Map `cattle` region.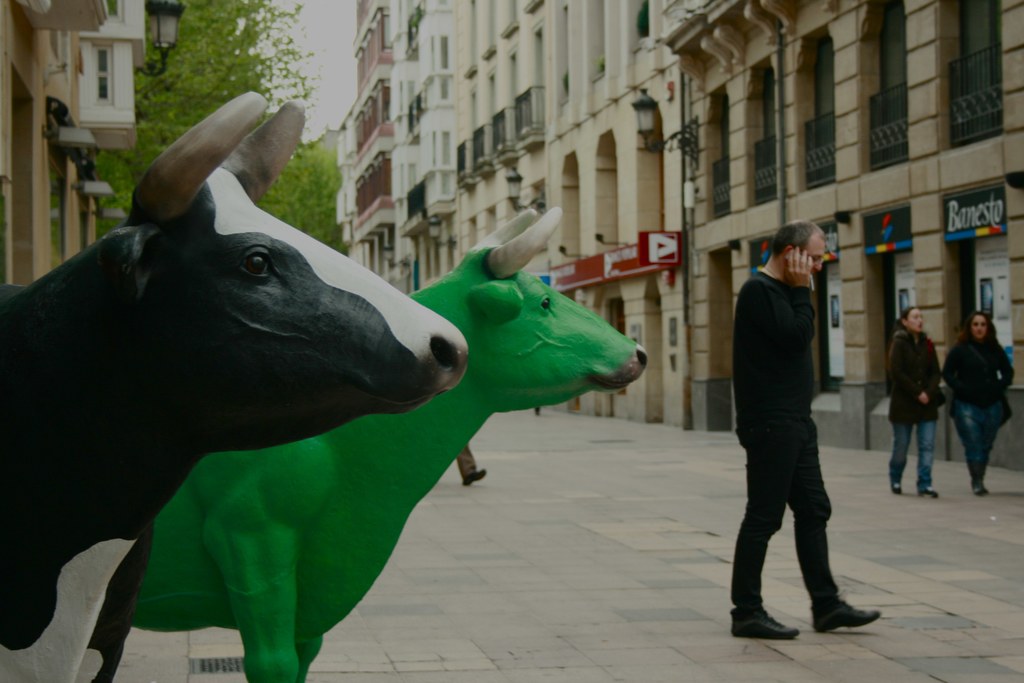
Mapped to [x1=131, y1=206, x2=645, y2=682].
